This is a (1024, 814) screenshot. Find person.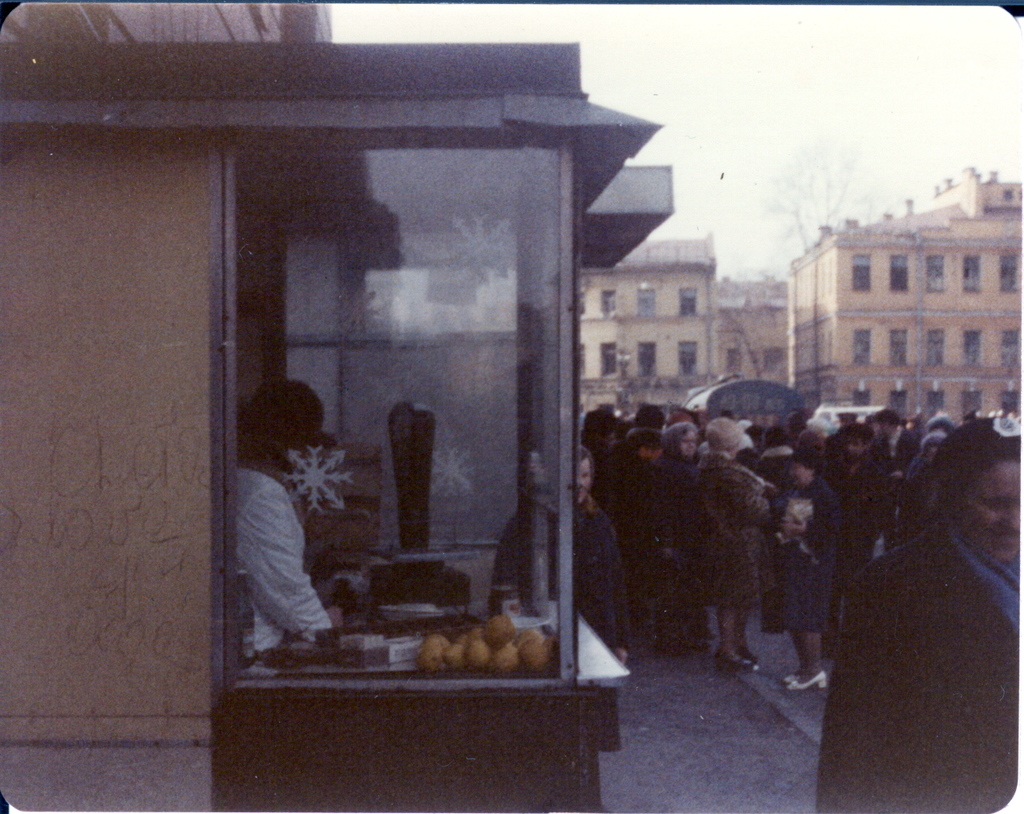
Bounding box: [left=649, top=416, right=709, bottom=647].
